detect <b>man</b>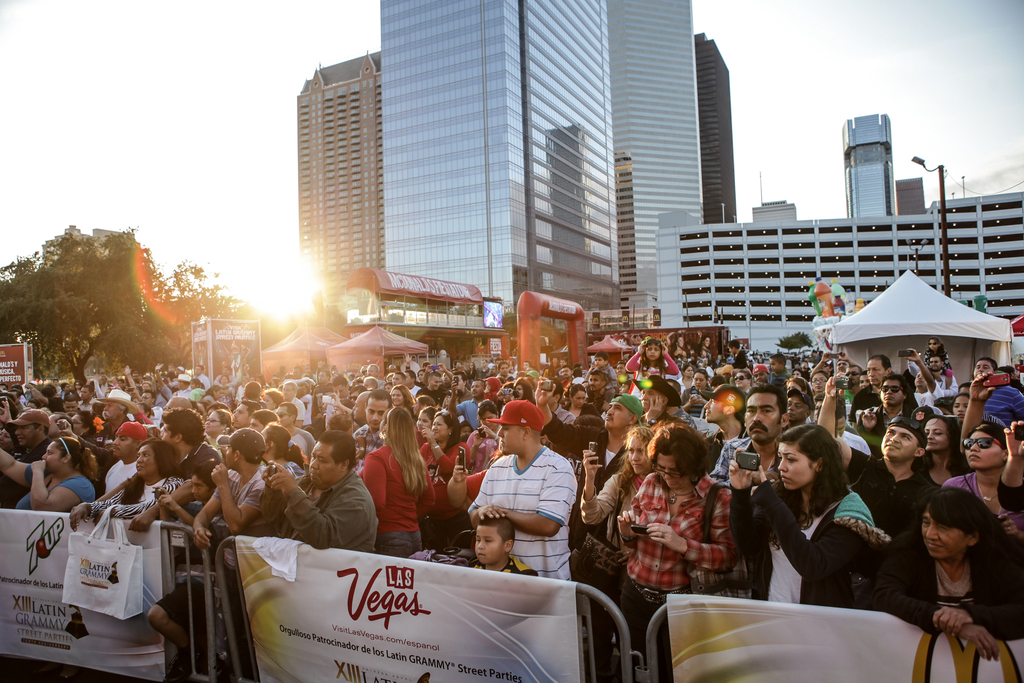
257 431 375 559
